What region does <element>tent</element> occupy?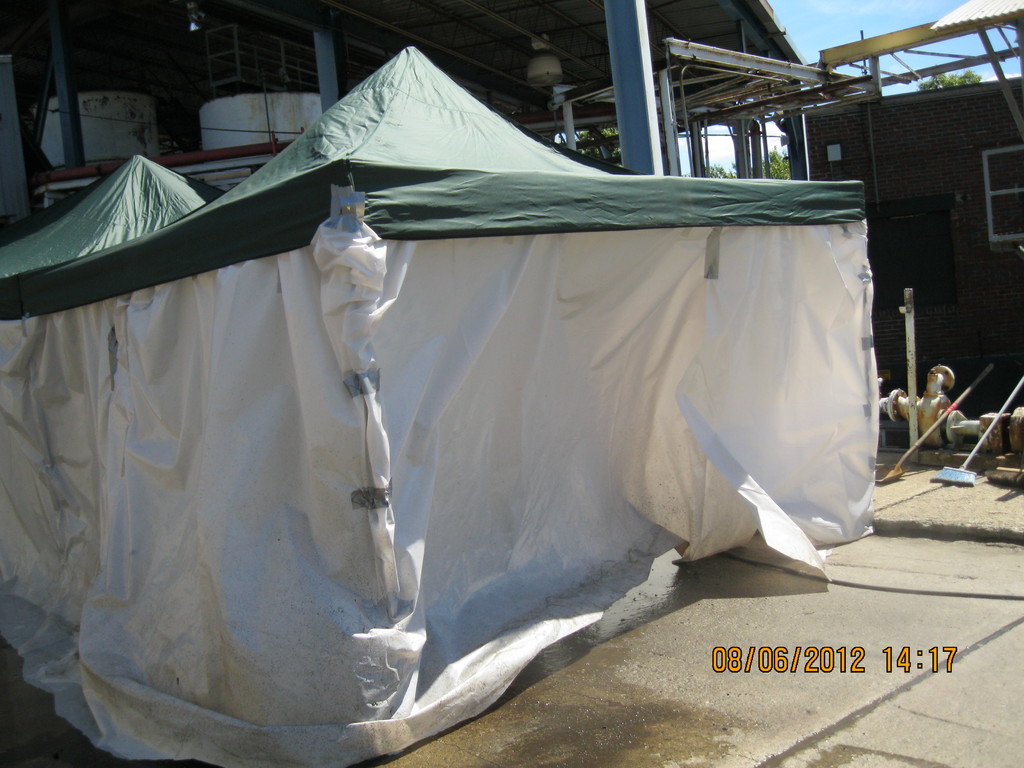
0/41/877/765.
